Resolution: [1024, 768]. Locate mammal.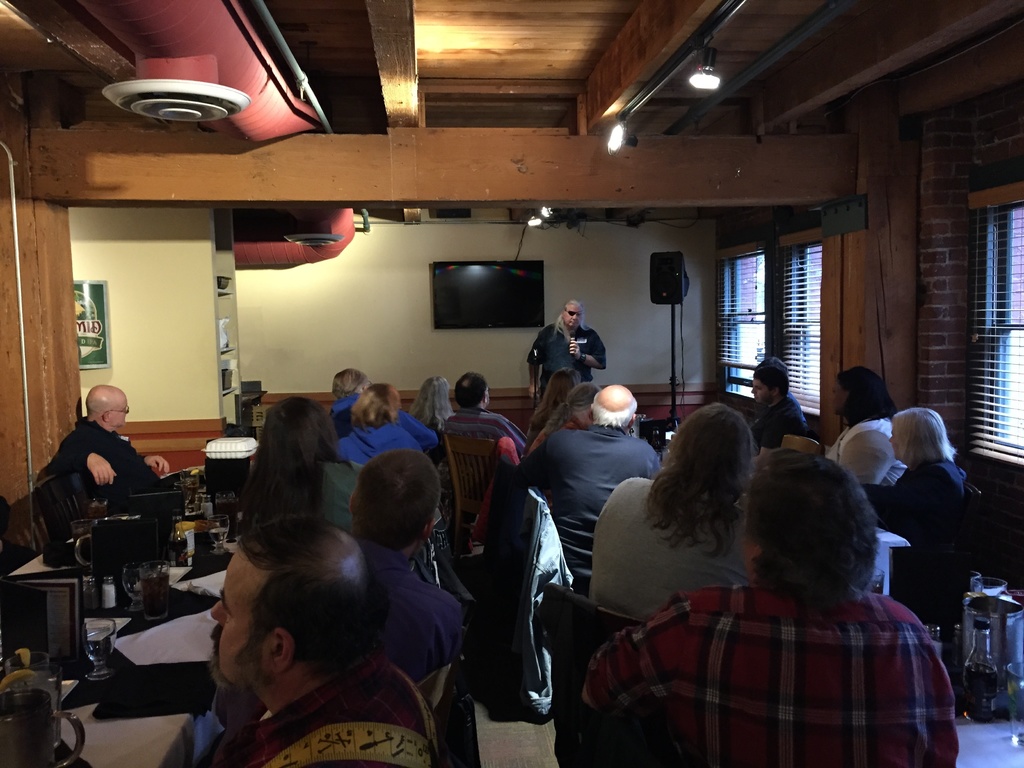
BBox(602, 437, 975, 746).
